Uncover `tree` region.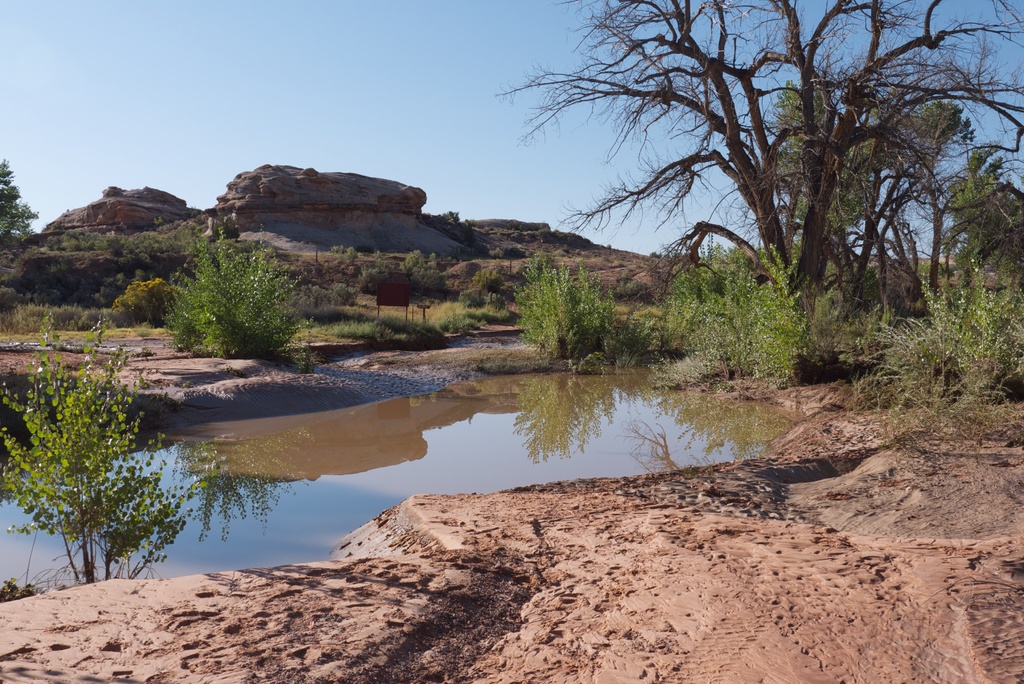
Uncovered: (0, 158, 39, 244).
